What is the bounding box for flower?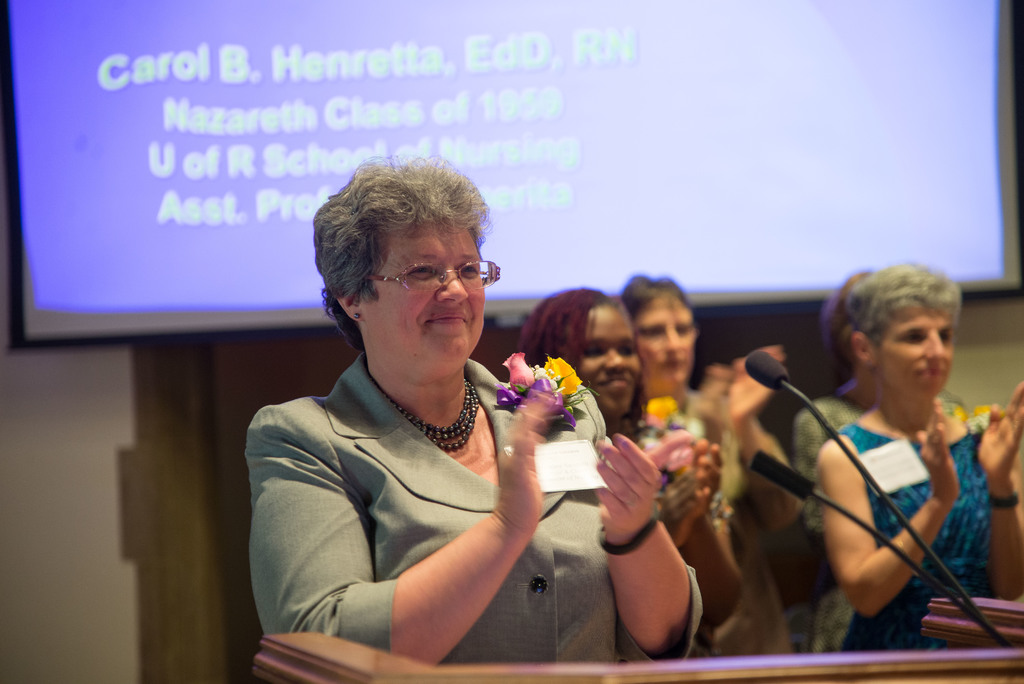
543:352:584:391.
